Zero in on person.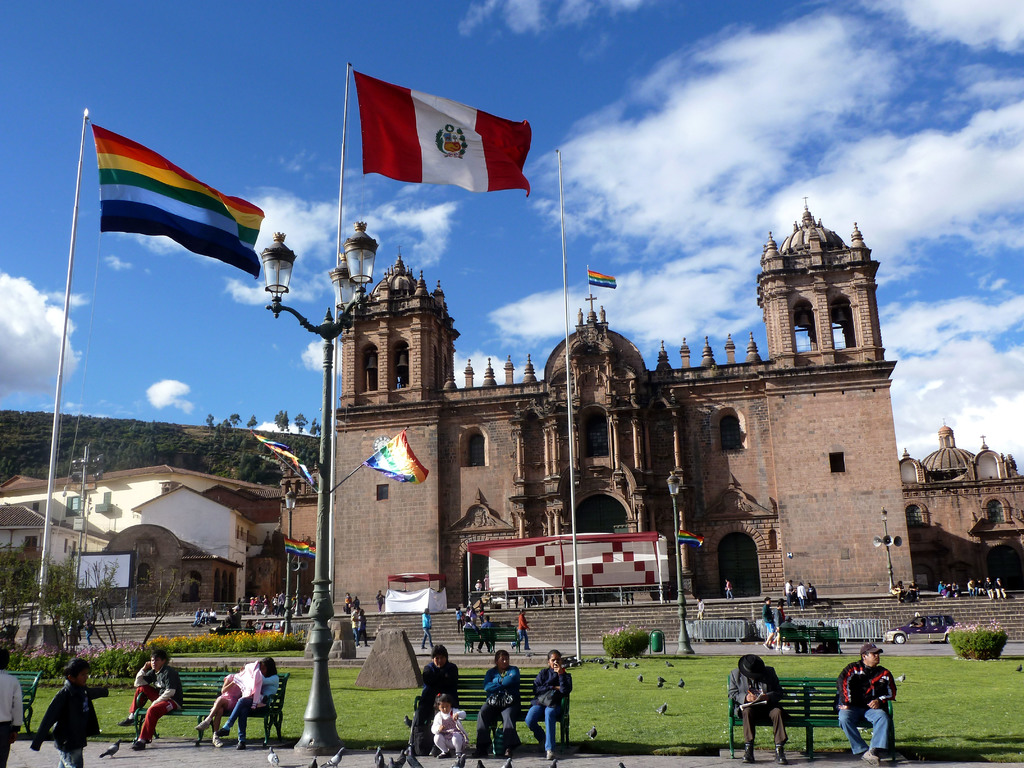
Zeroed in: <region>832, 640, 901, 759</region>.
